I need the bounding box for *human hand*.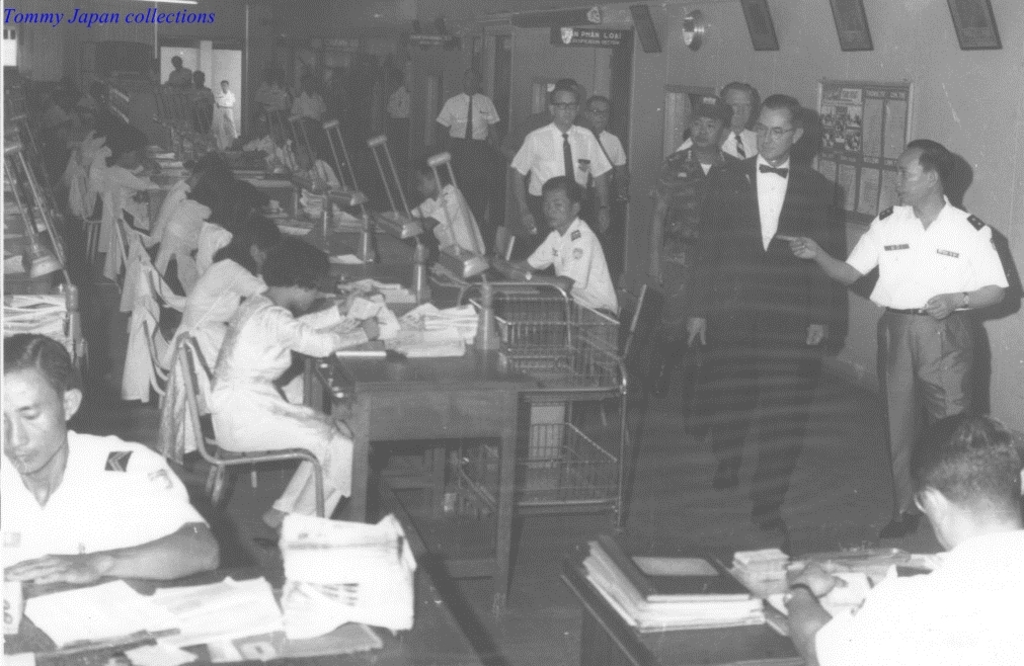
Here it is: pyautogui.locateOnScreen(687, 319, 710, 344).
